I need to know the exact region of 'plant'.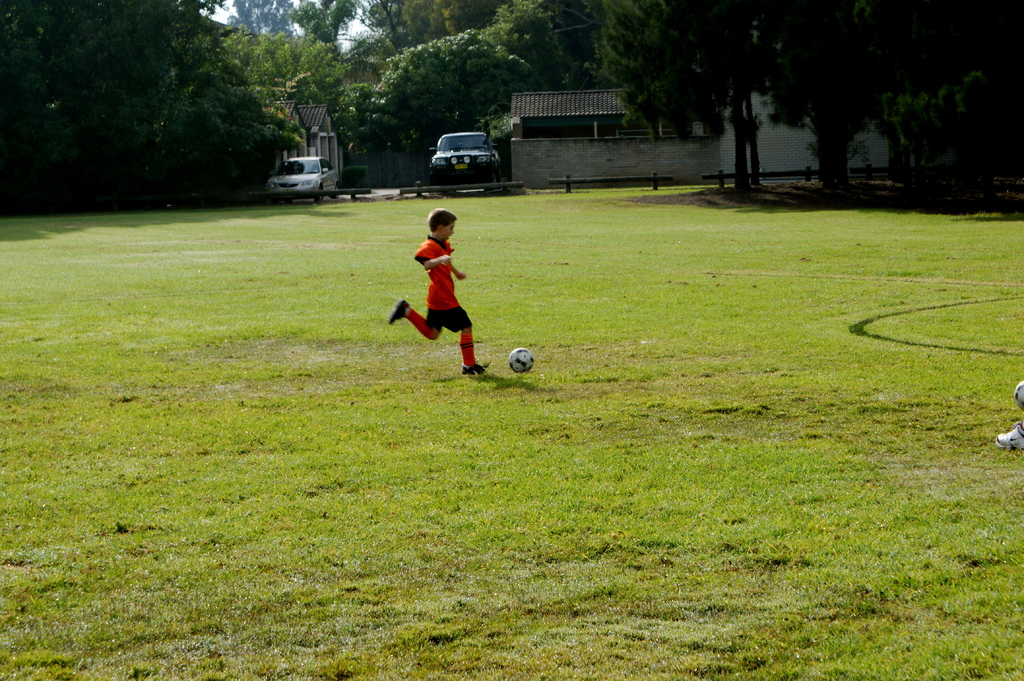
Region: {"x1": 343, "y1": 163, "x2": 371, "y2": 188}.
